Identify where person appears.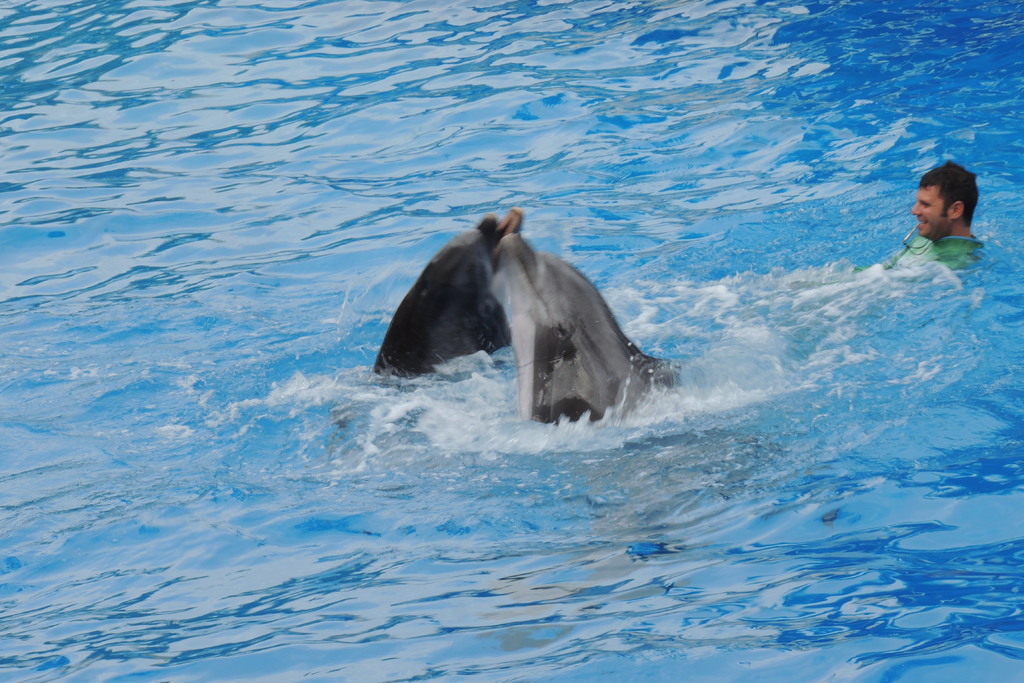
Appears at region(894, 154, 1000, 276).
